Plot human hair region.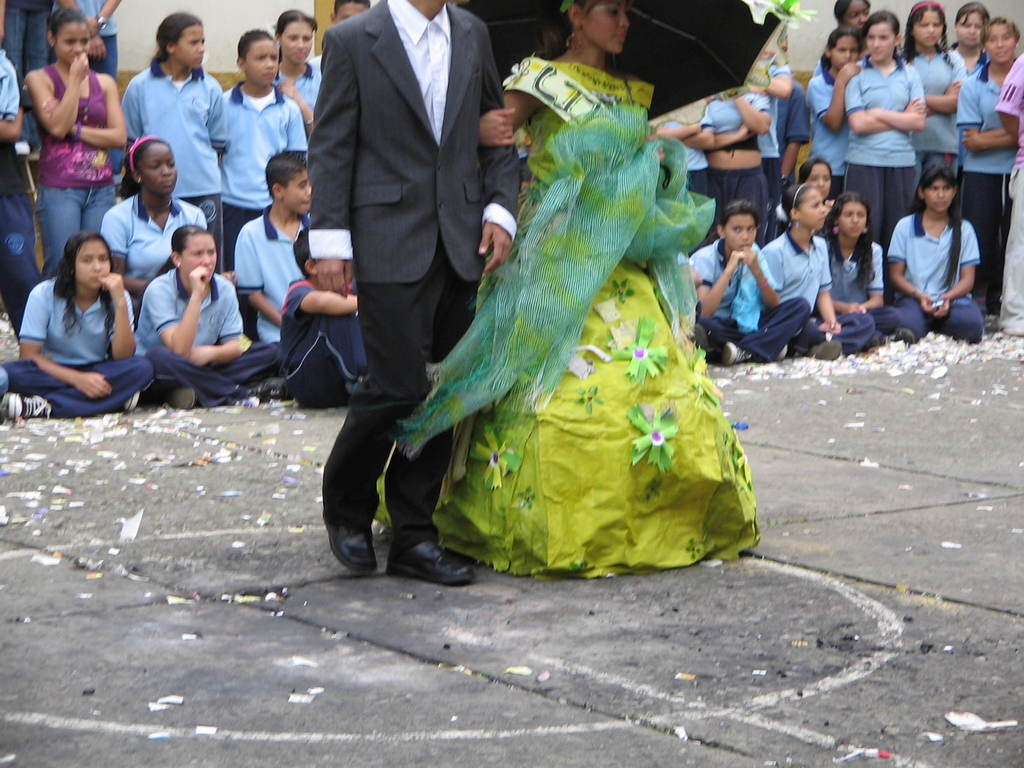
Plotted at select_region(833, 0, 870, 22).
